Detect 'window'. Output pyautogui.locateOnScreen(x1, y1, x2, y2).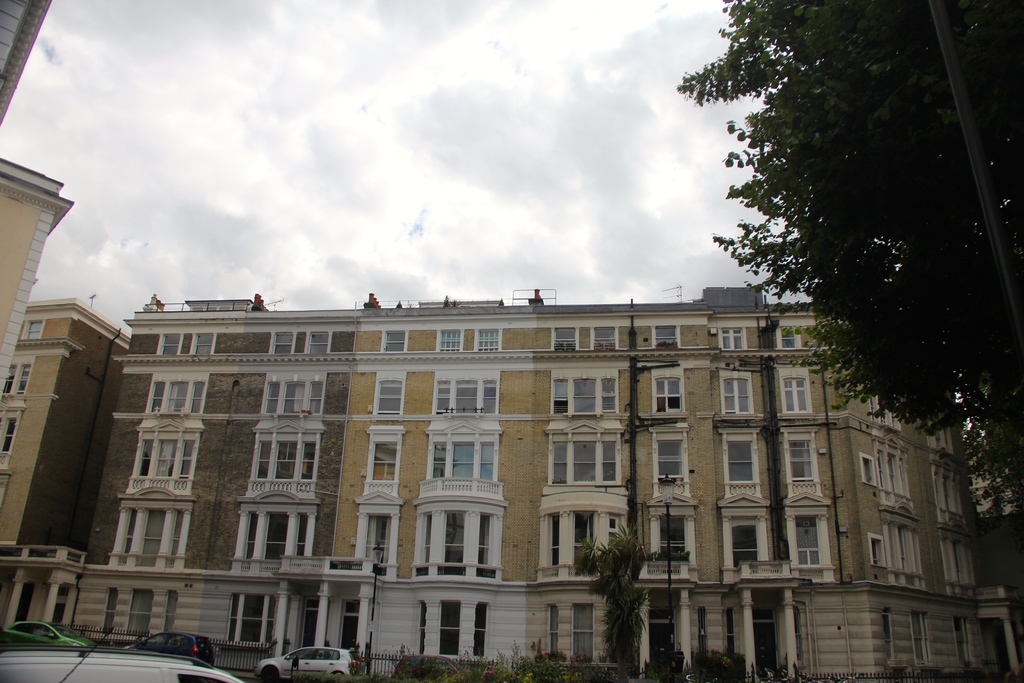
pyautogui.locateOnScreen(282, 381, 304, 415).
